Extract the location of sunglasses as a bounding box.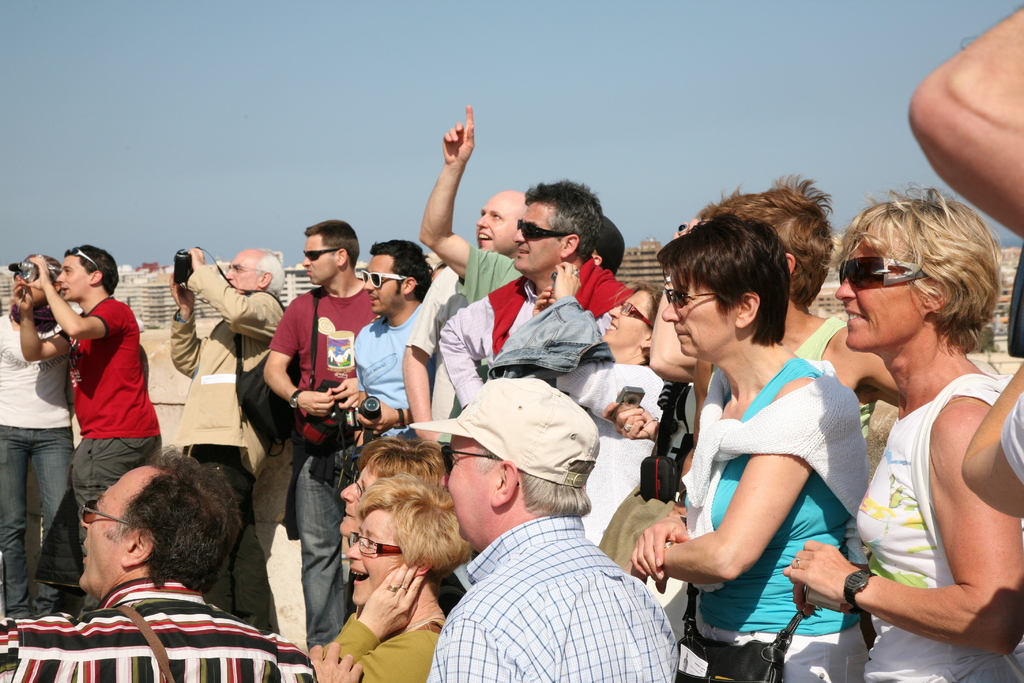
{"left": 81, "top": 498, "right": 129, "bottom": 526}.
